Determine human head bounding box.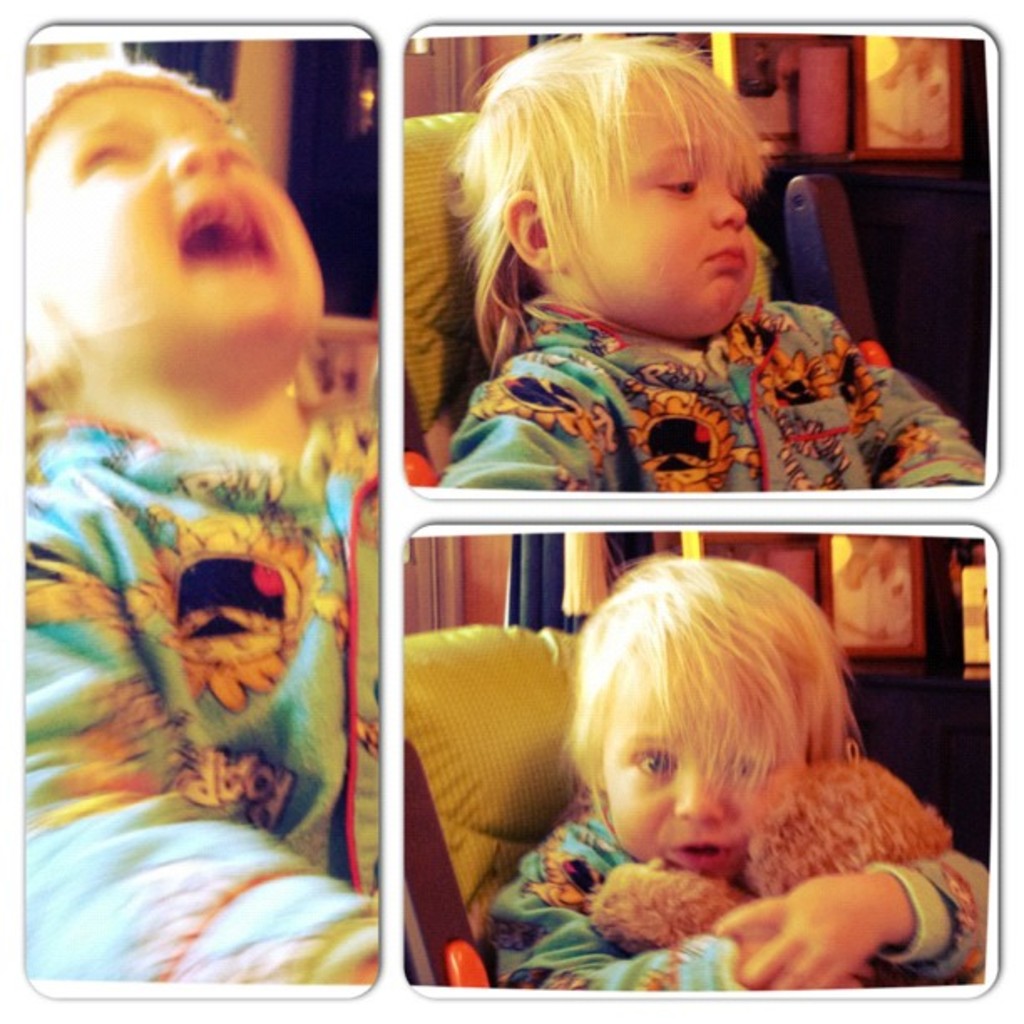
Determined: (left=17, top=54, right=320, bottom=385).
